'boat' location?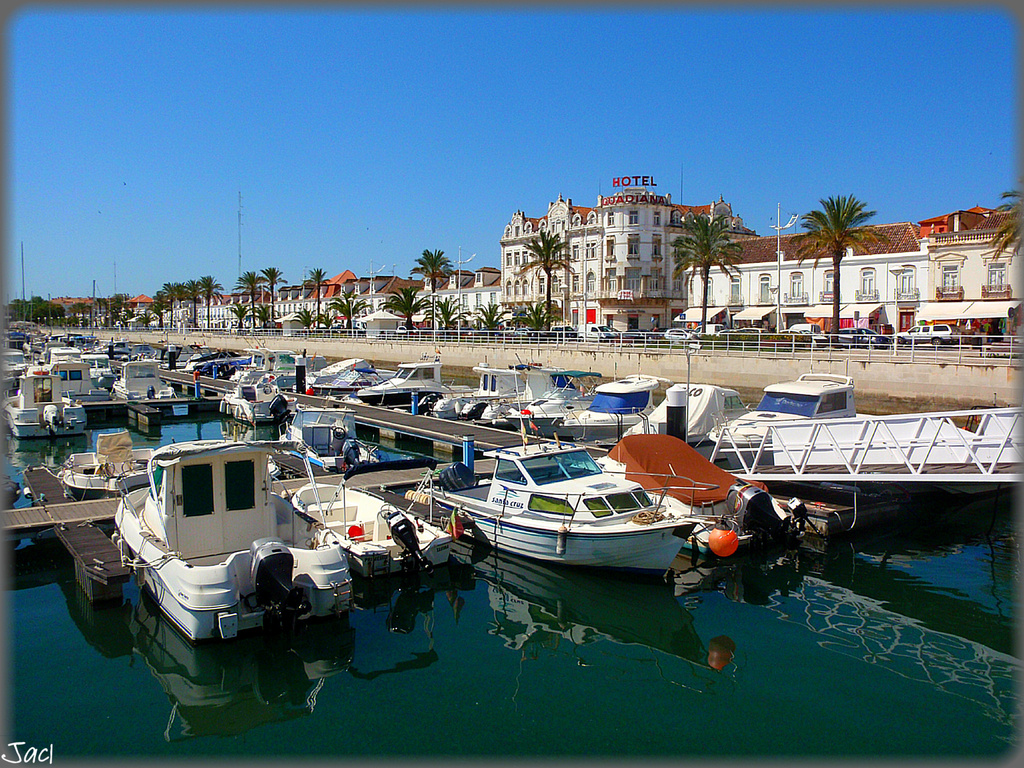
(x1=79, y1=337, x2=102, y2=352)
